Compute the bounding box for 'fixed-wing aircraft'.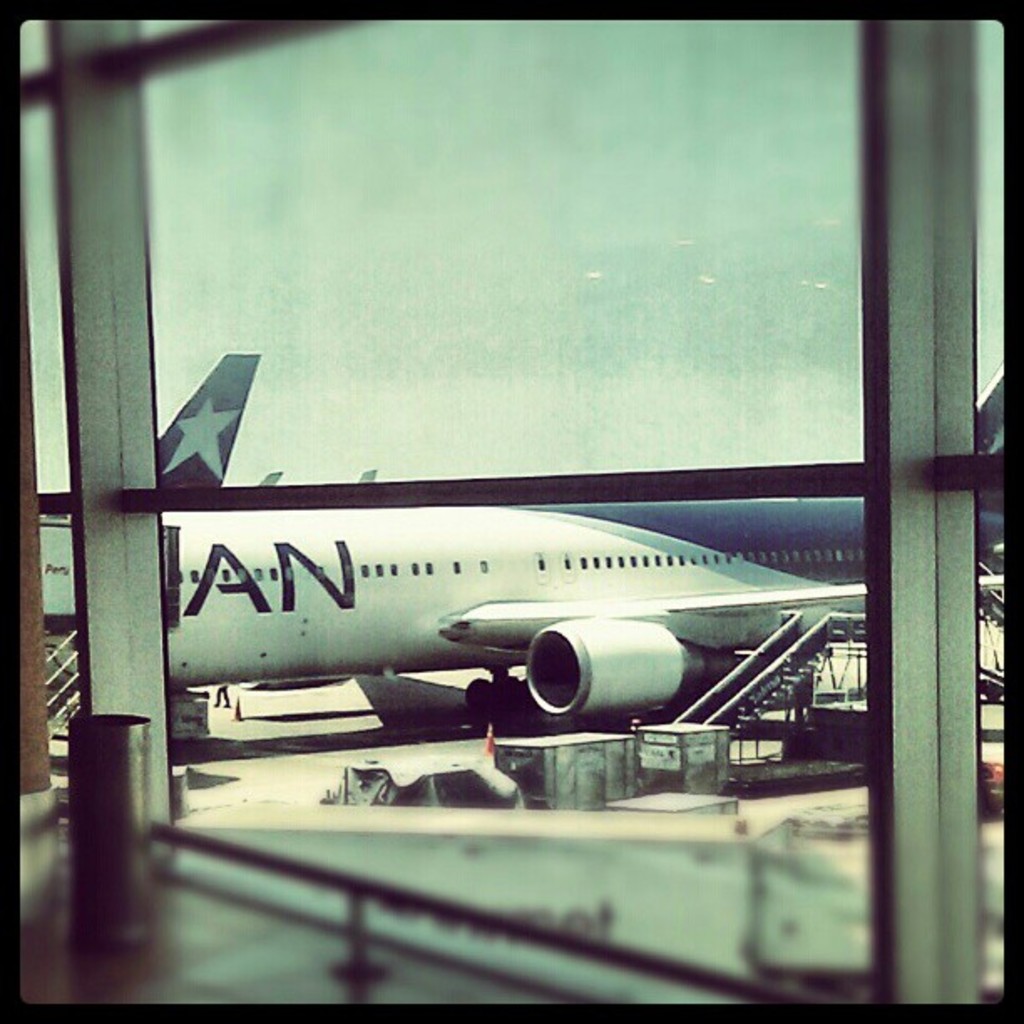
[42, 360, 1007, 731].
